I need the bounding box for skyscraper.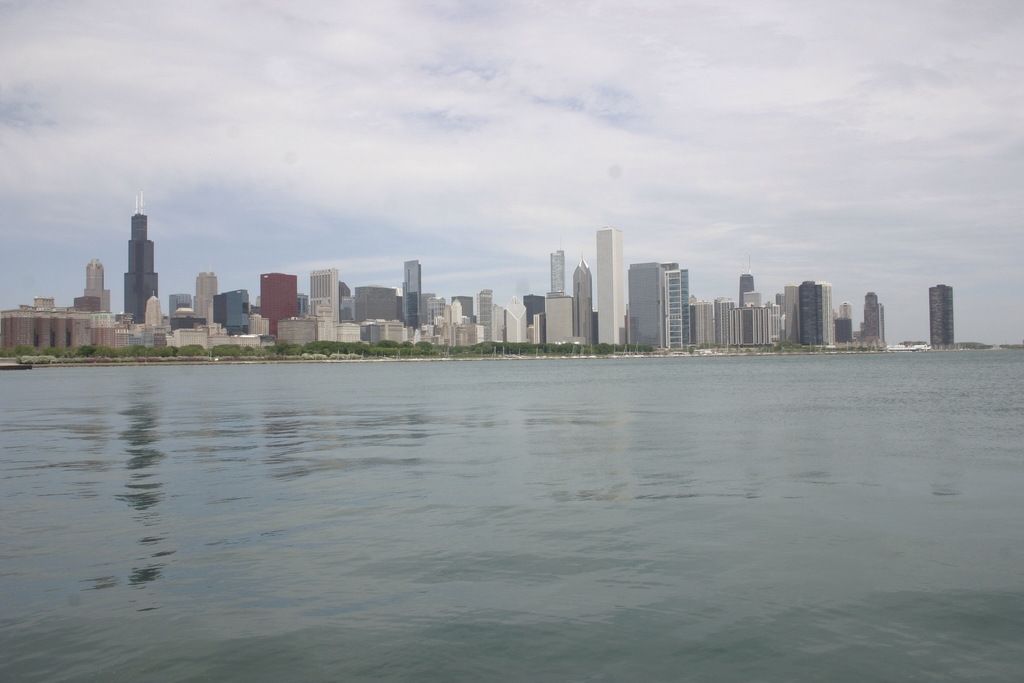
Here it is: (620,261,698,346).
